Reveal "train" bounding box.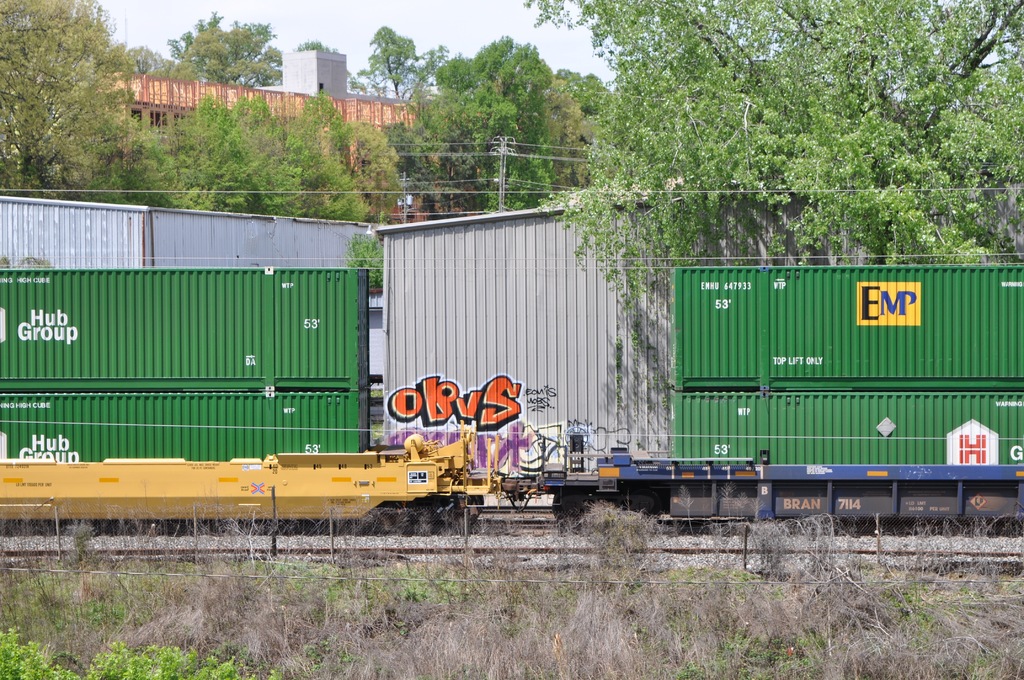
Revealed: <box>0,257,1023,537</box>.
